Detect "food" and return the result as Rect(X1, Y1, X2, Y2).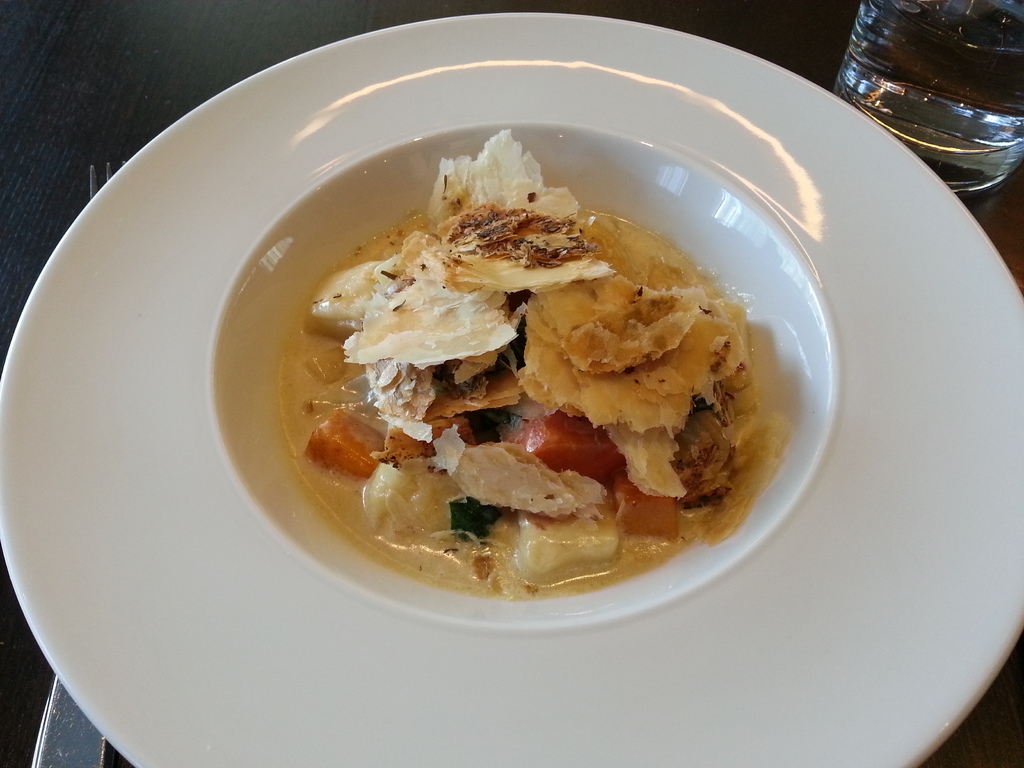
Rect(303, 127, 761, 601).
